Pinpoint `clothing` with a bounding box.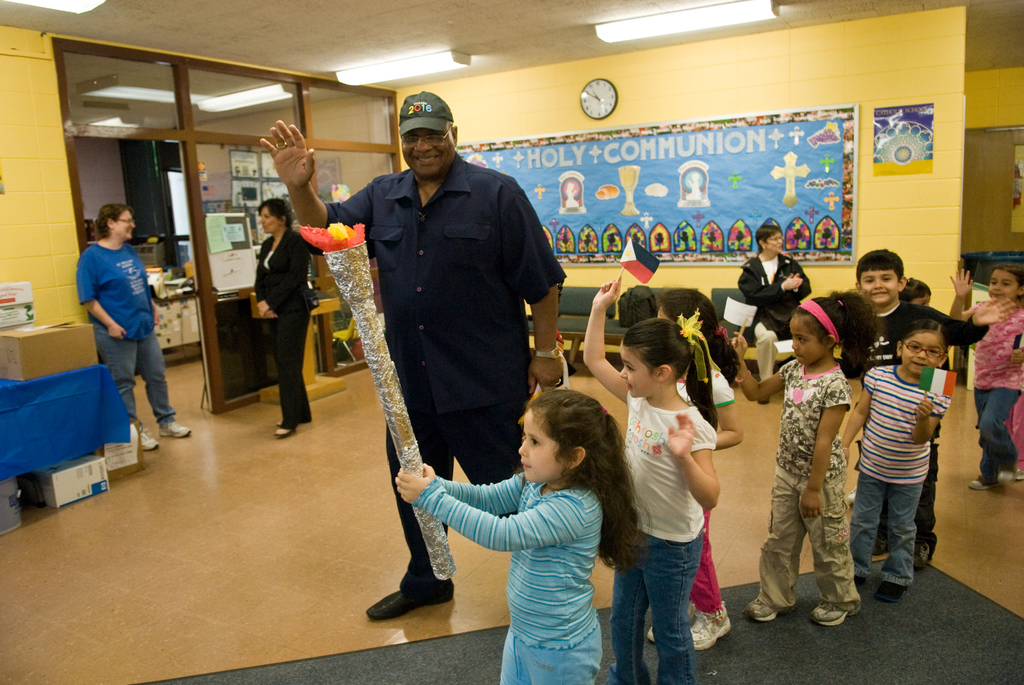
[x1=412, y1=471, x2=600, y2=684].
